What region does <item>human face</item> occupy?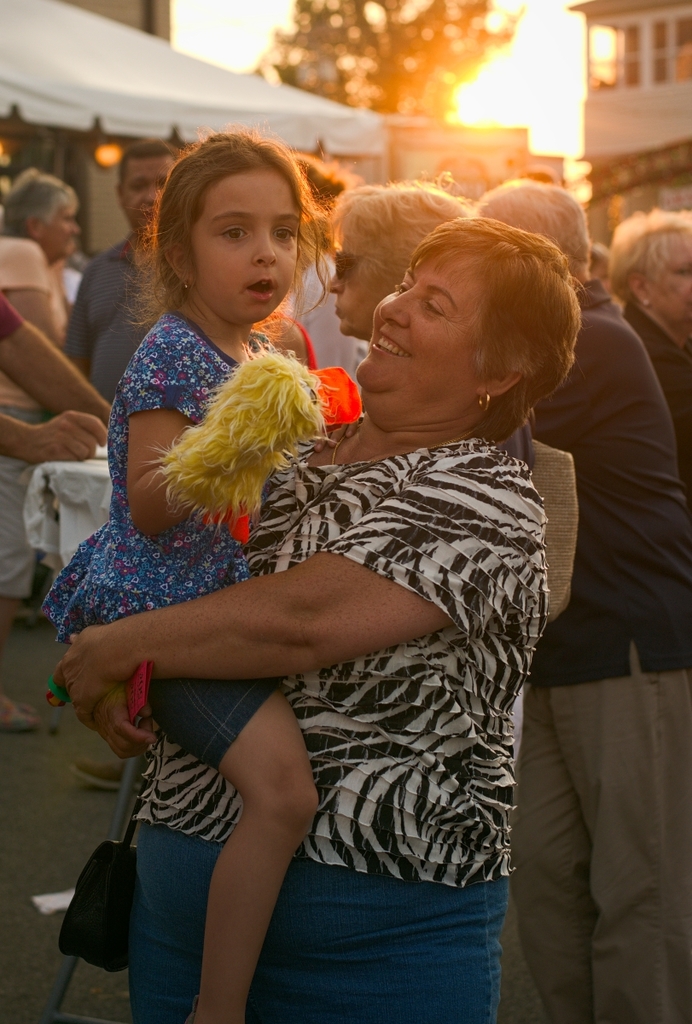
locate(119, 153, 175, 239).
